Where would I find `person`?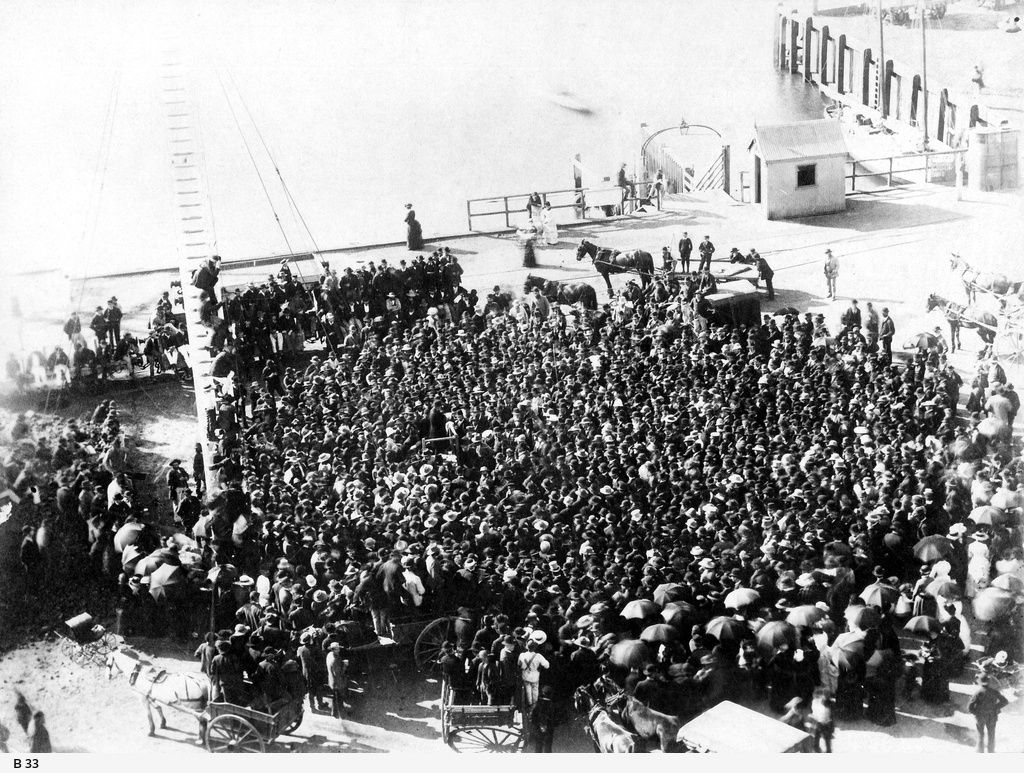
At bbox=(509, 634, 567, 765).
